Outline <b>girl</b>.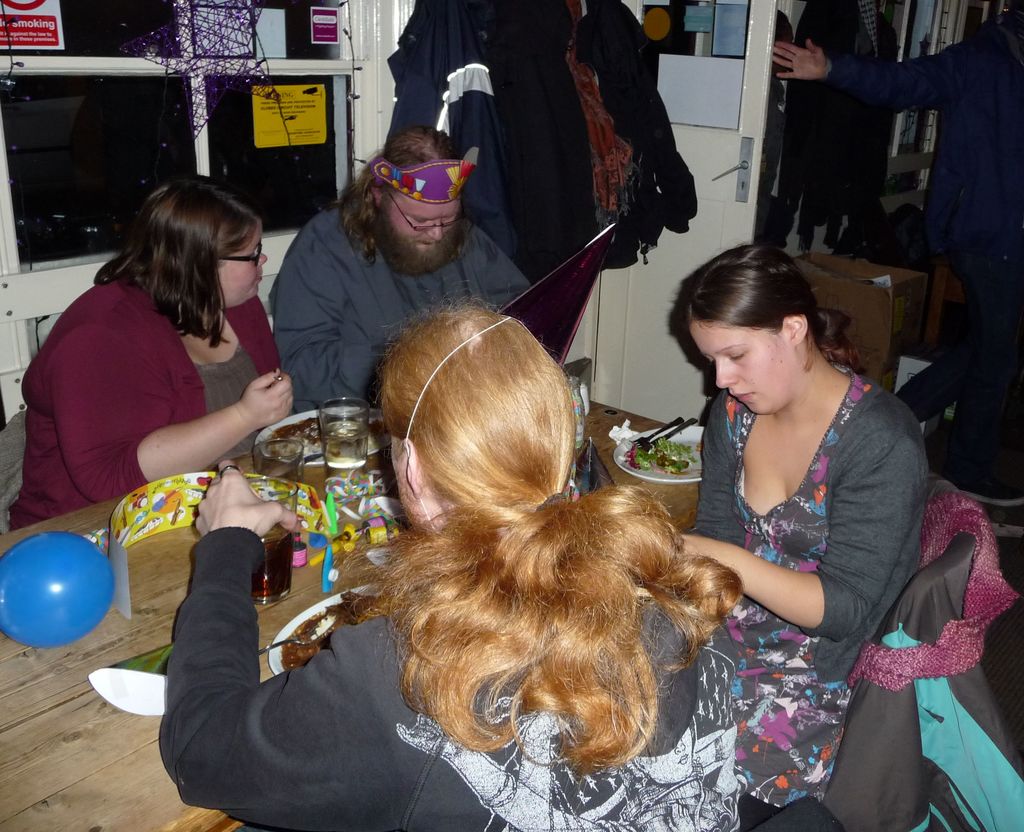
Outline: region(679, 246, 936, 829).
